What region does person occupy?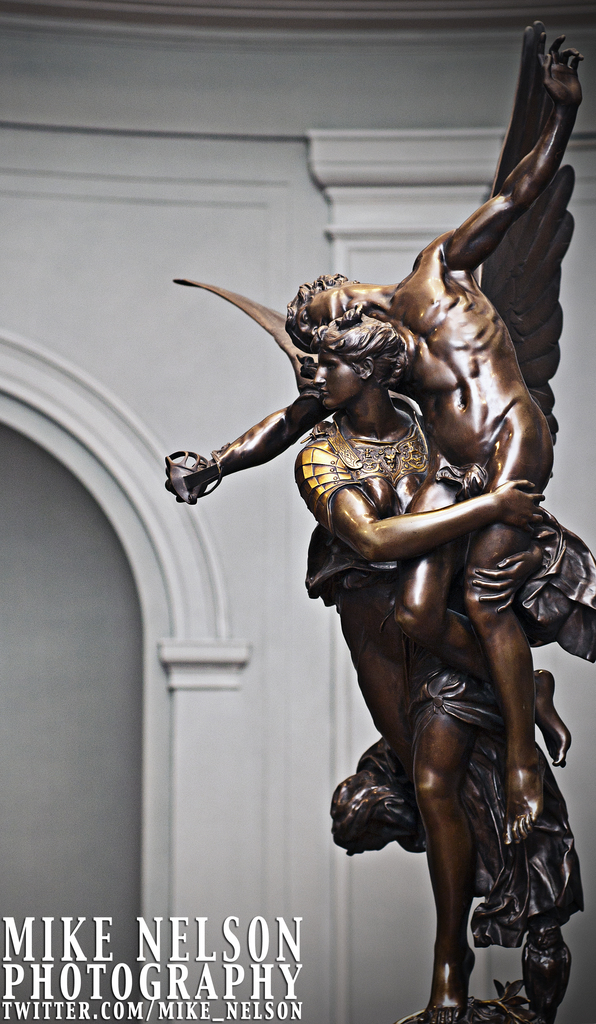
rect(299, 324, 586, 1023).
